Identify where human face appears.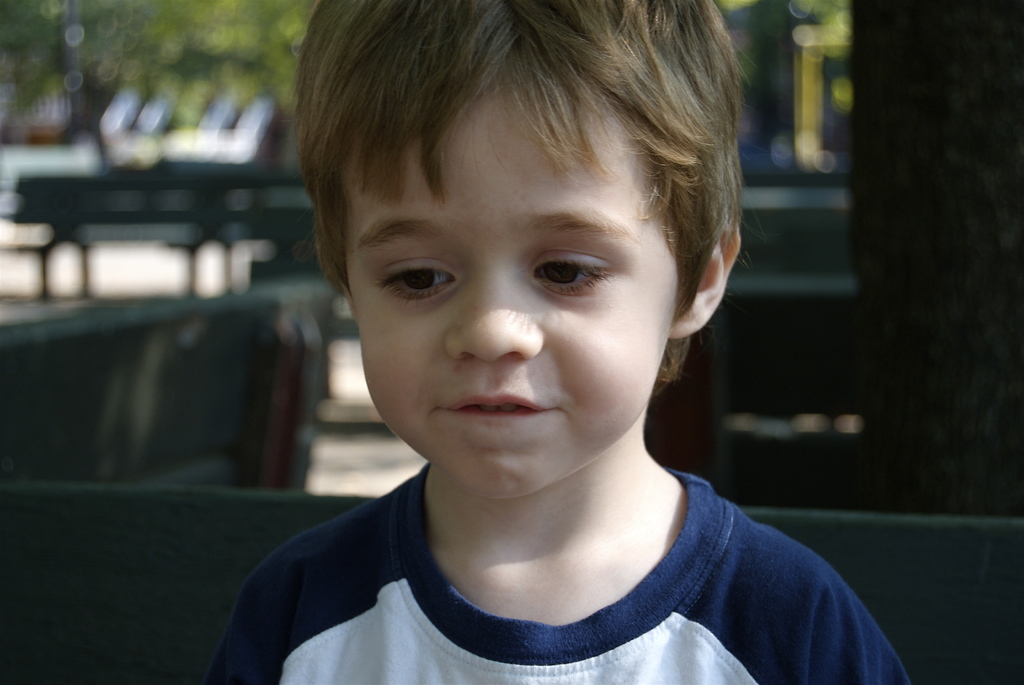
Appears at bbox(337, 59, 682, 504).
